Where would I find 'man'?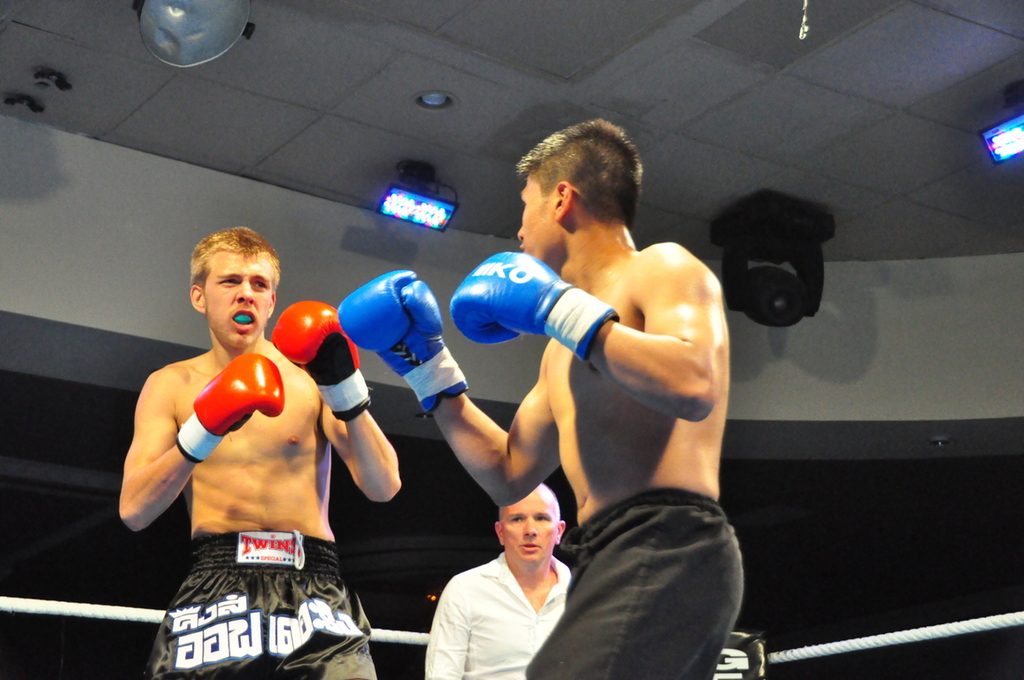
At box(421, 476, 571, 679).
